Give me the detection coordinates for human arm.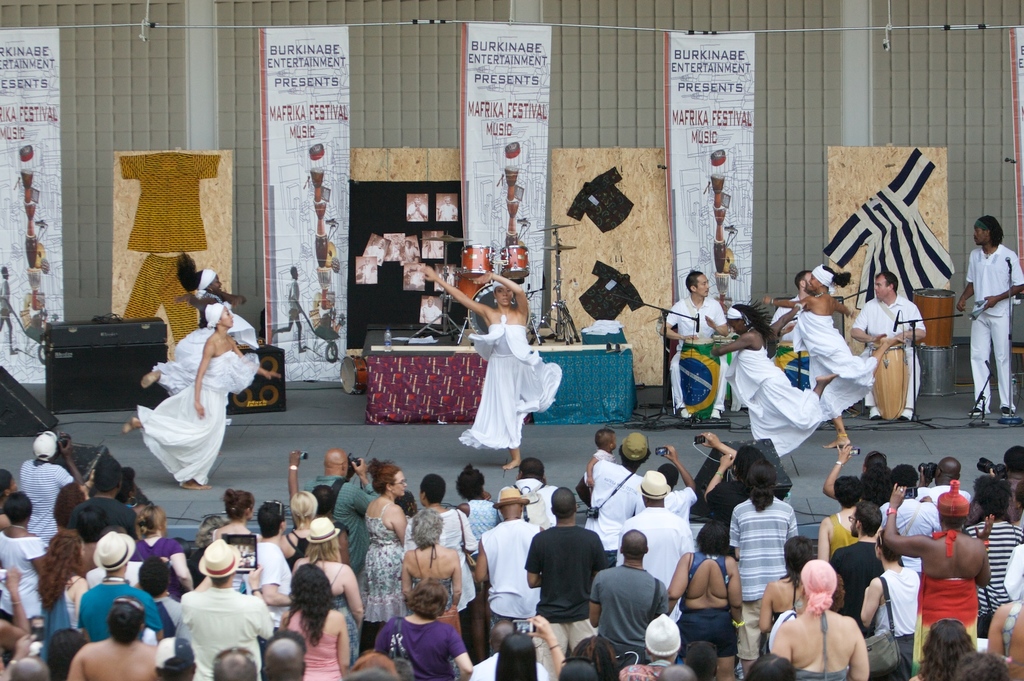
select_region(858, 575, 883, 629).
